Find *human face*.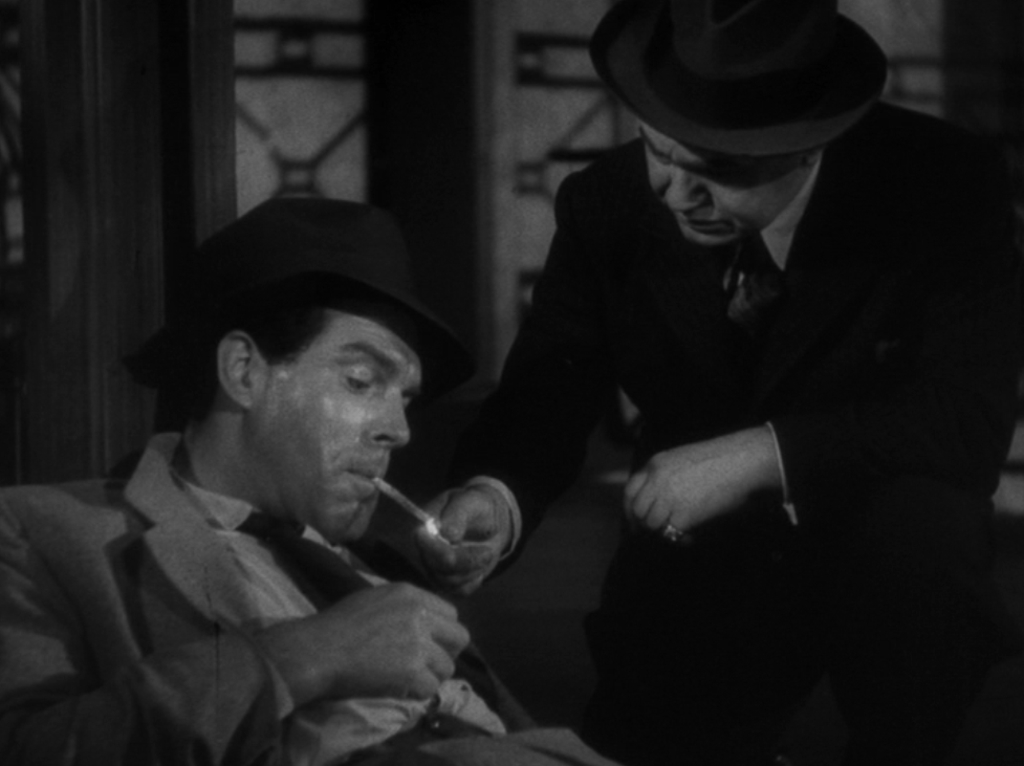
[left=264, top=306, right=434, bottom=545].
